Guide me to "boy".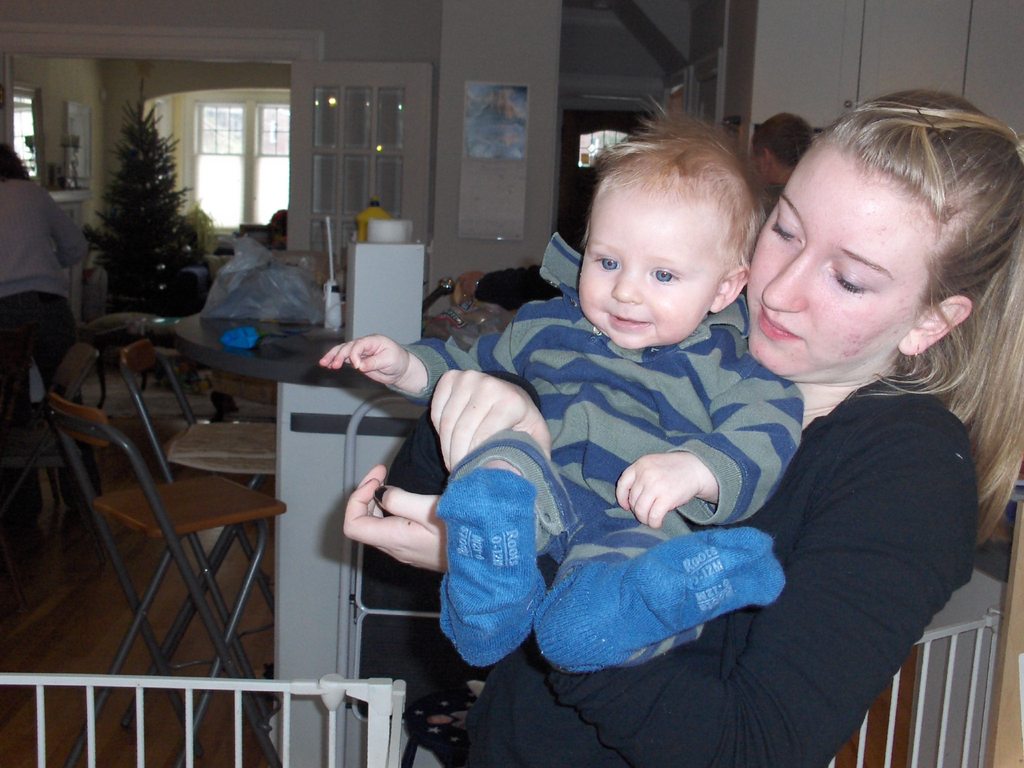
Guidance: (319,94,808,678).
